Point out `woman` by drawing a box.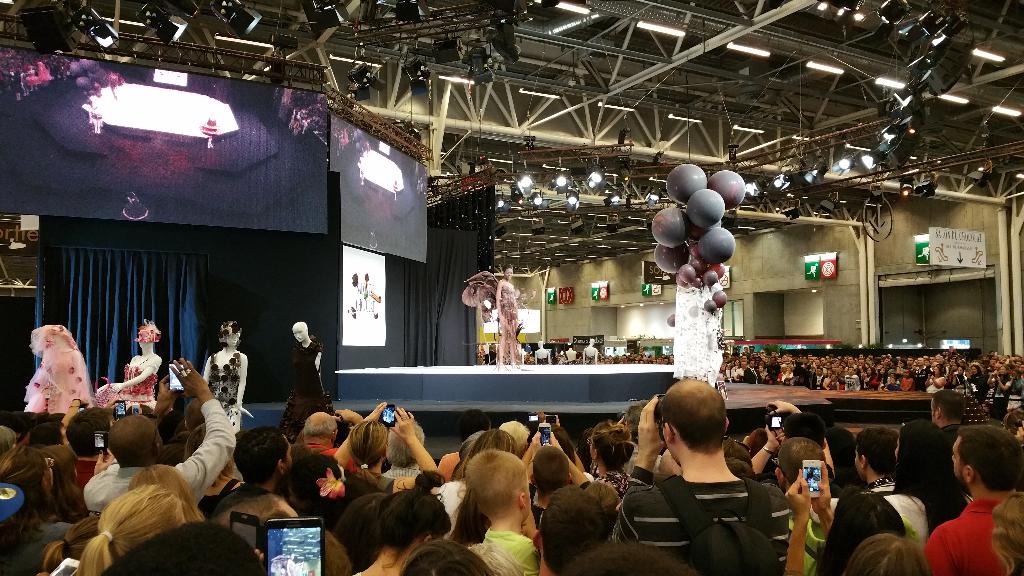
[344, 408, 462, 486].
